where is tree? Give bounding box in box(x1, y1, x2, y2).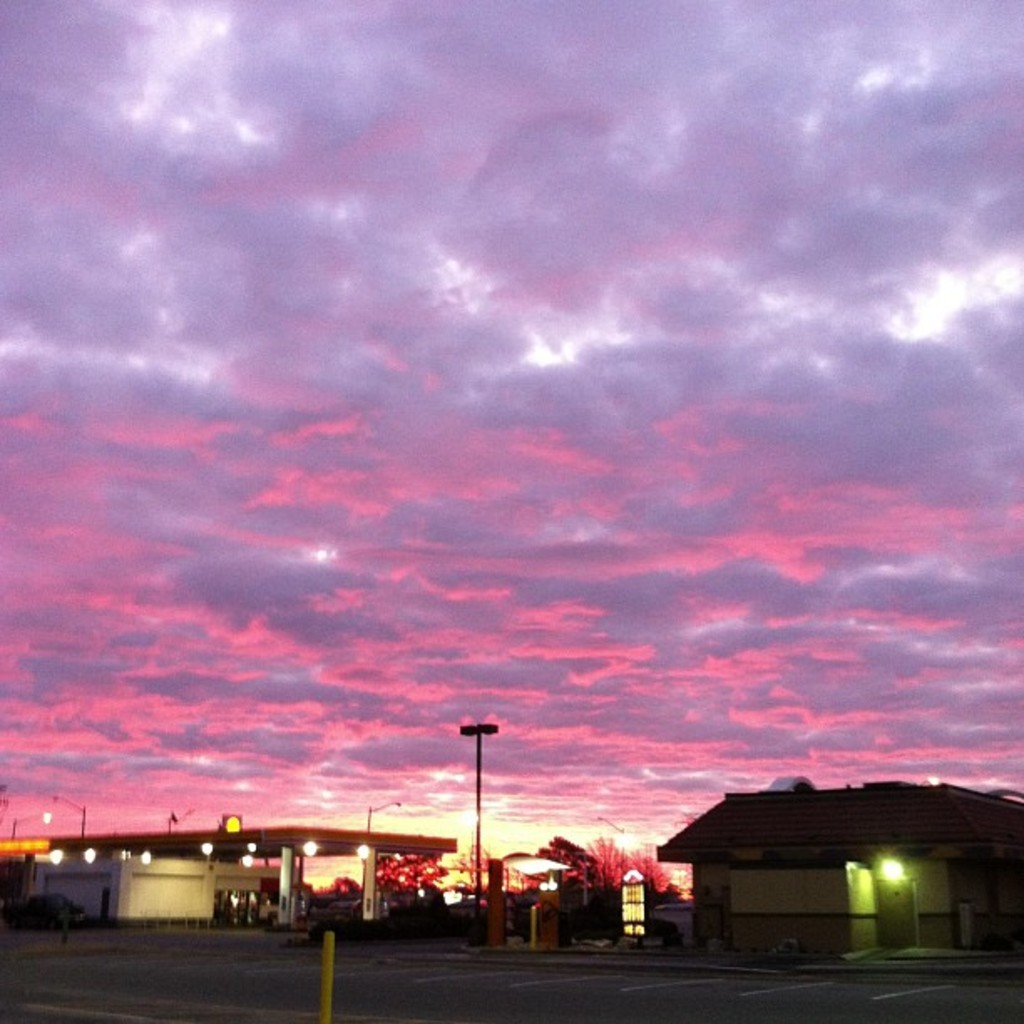
box(582, 833, 681, 932).
